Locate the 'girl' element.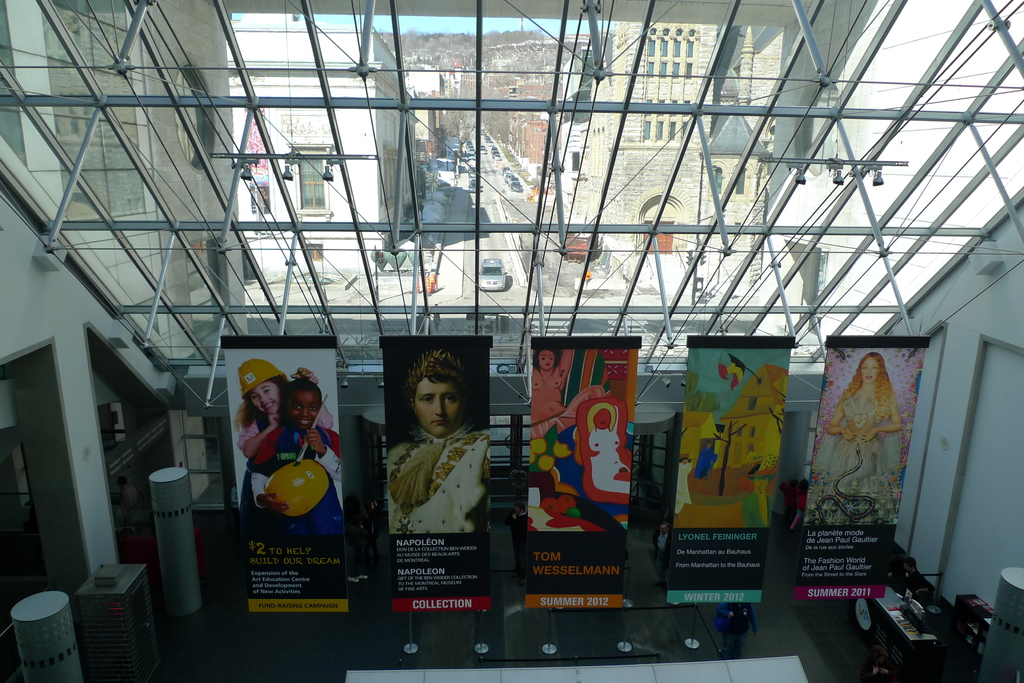
Element bbox: locate(235, 351, 334, 514).
